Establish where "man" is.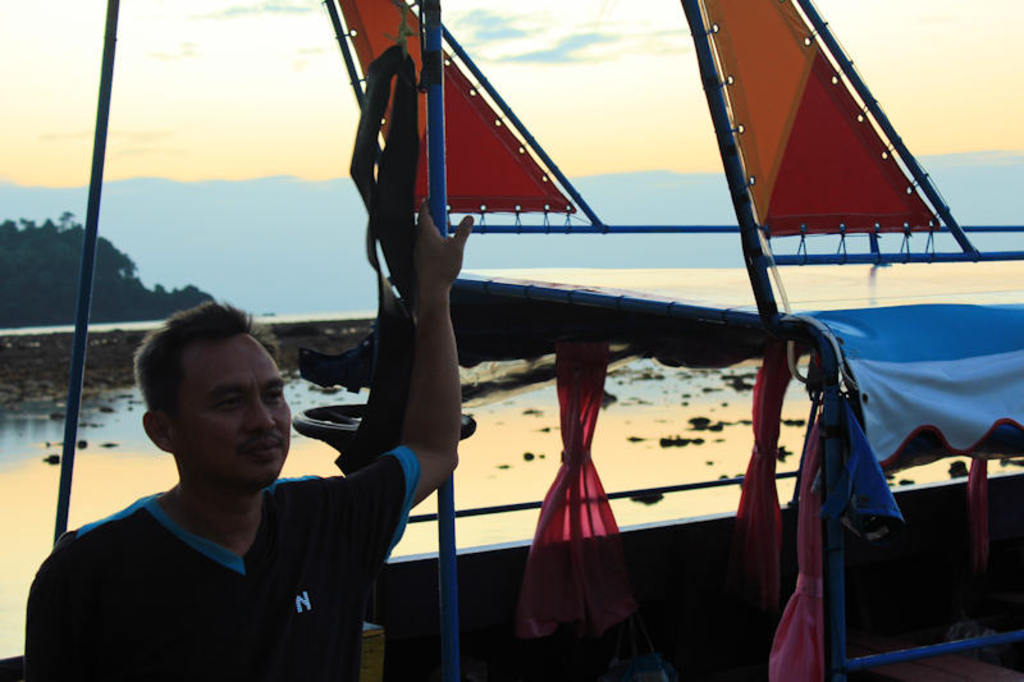
Established at left=22, top=197, right=472, bottom=681.
